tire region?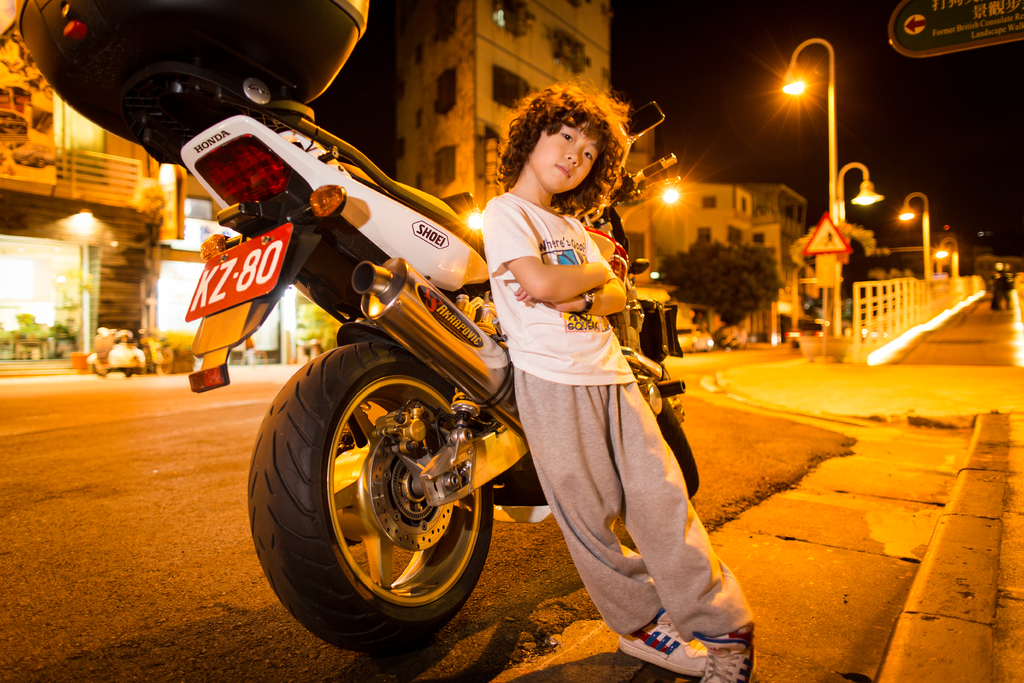
pyautogui.locateOnScreen(122, 370, 136, 375)
